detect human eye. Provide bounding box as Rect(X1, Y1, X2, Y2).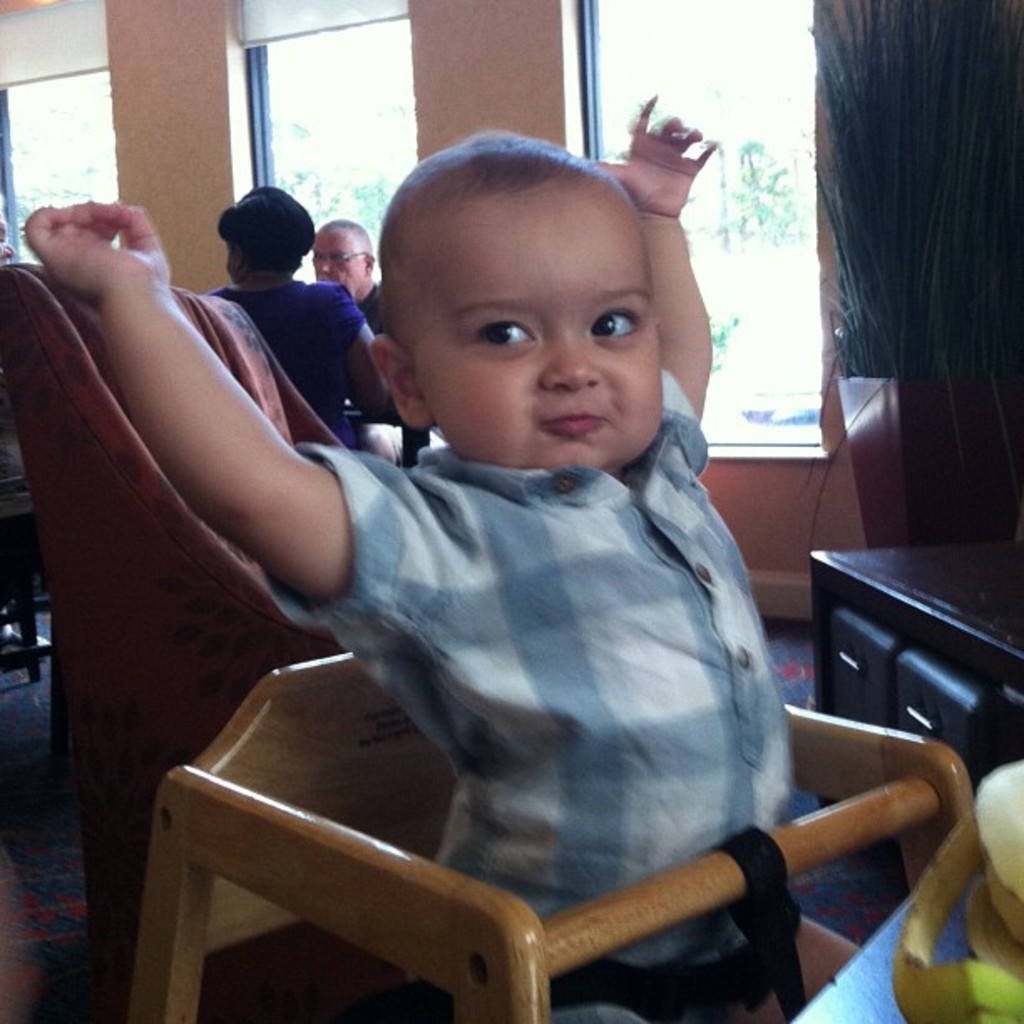
Rect(467, 316, 539, 350).
